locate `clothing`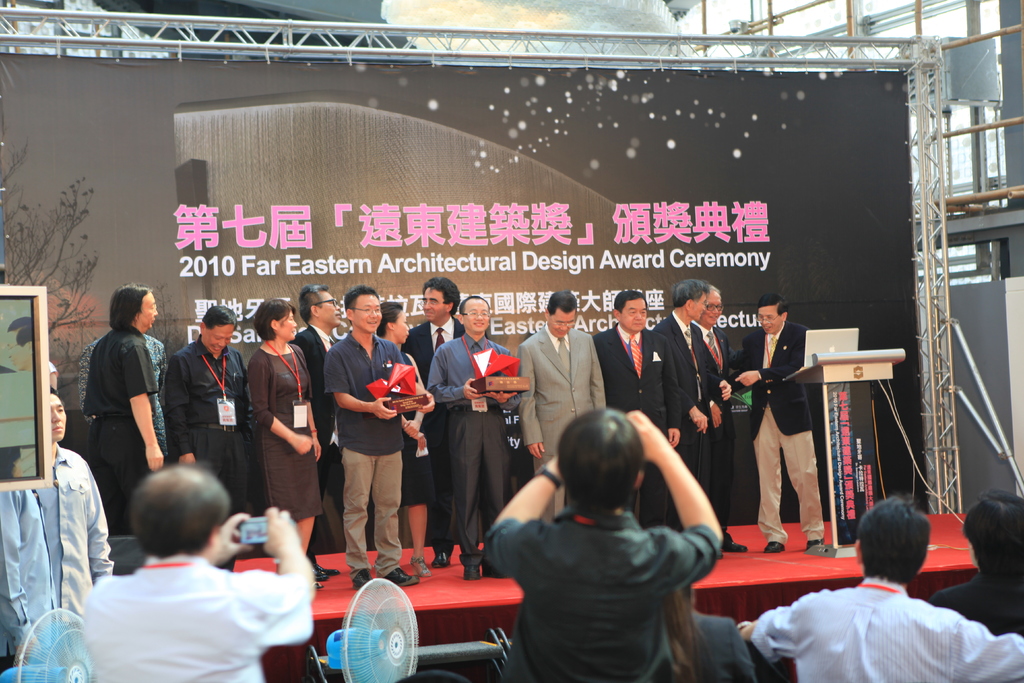
x1=478 y1=499 x2=725 y2=682
